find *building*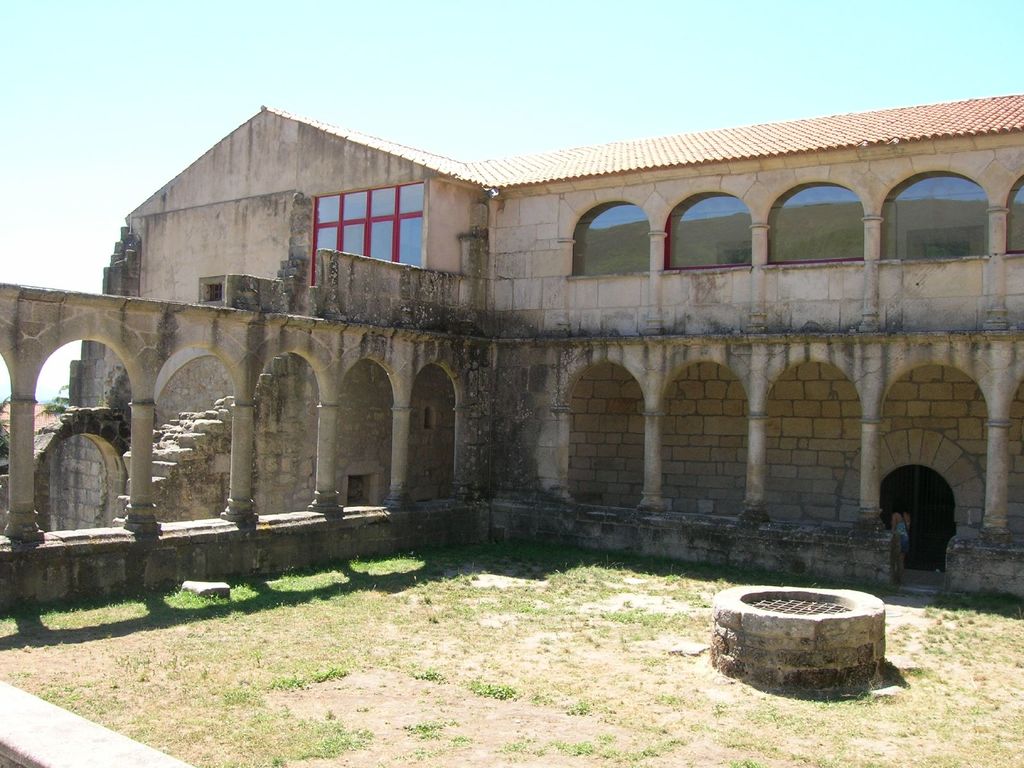
box(0, 93, 1023, 608)
